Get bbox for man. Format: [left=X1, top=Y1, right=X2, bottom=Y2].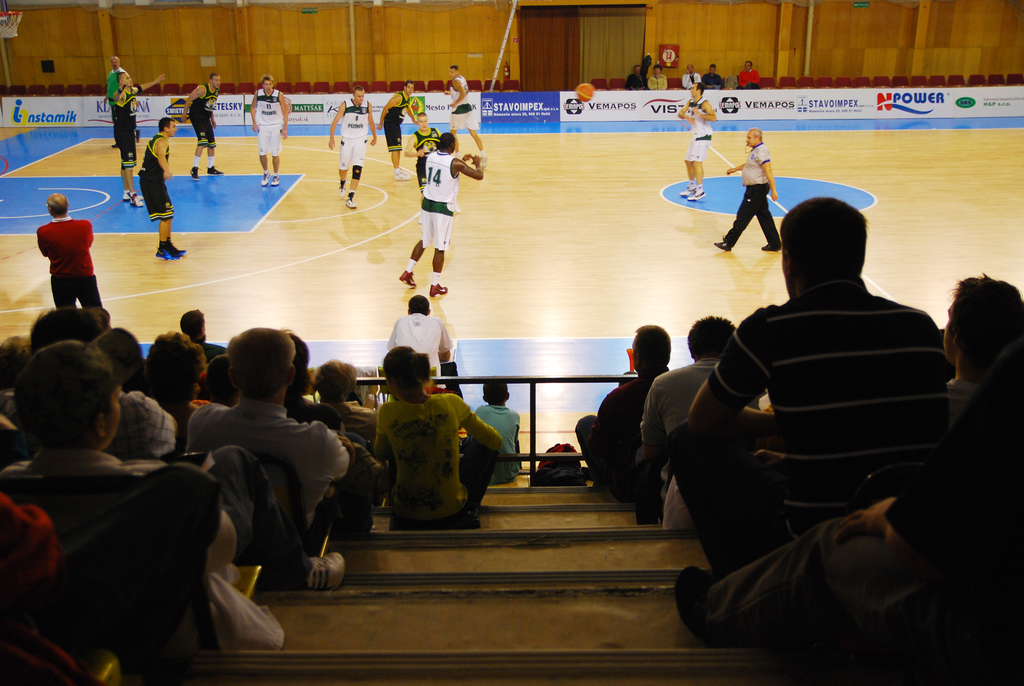
[left=25, top=304, right=178, bottom=462].
